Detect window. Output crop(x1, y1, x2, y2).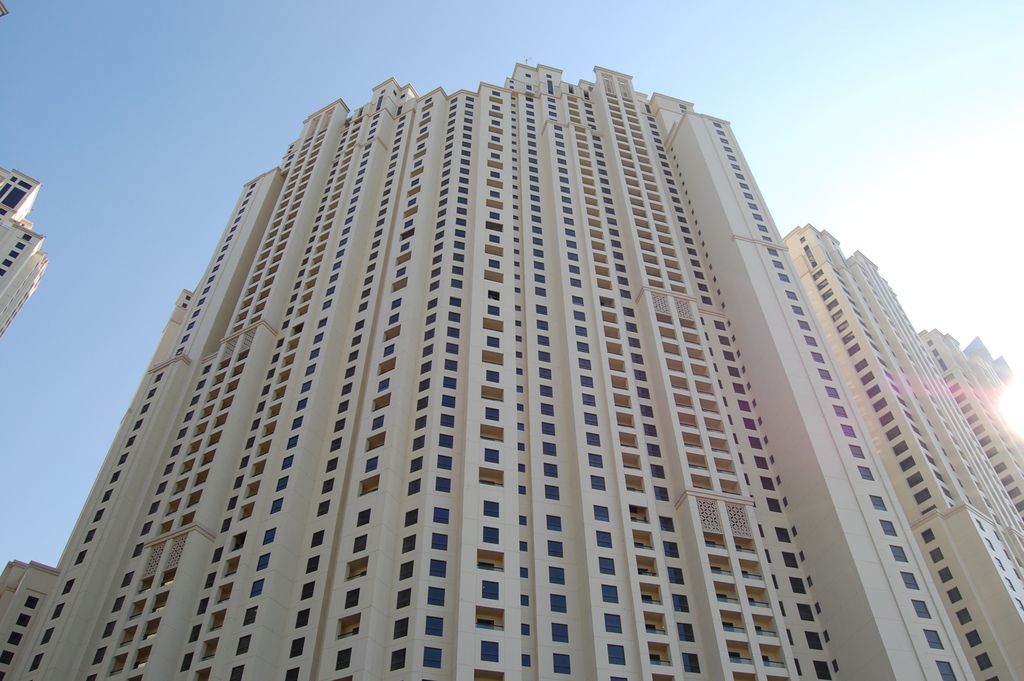
crop(533, 238, 542, 245).
